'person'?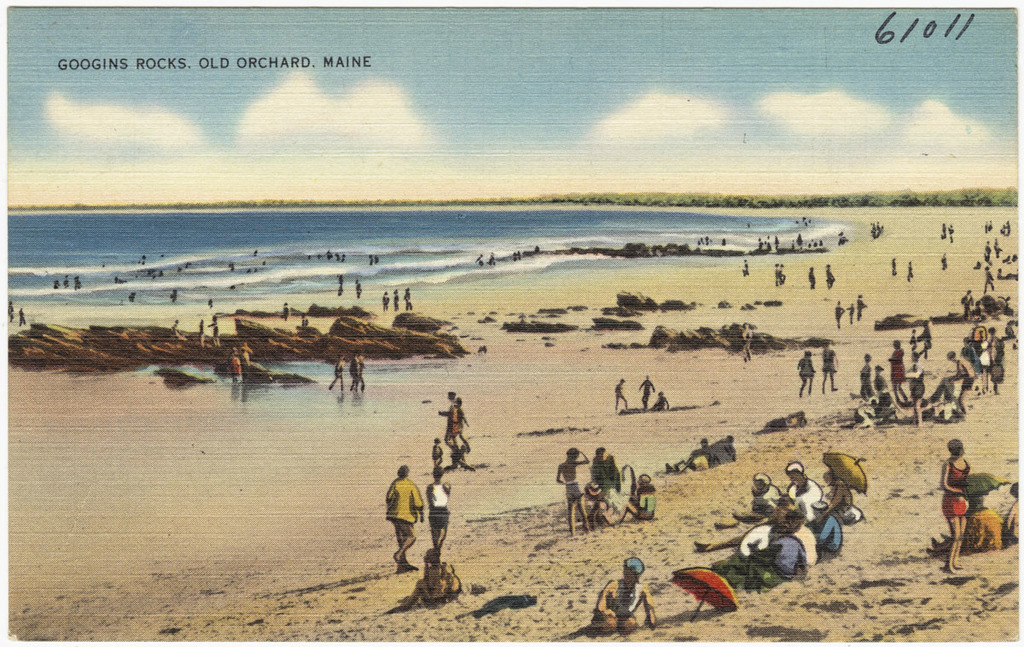
locate(694, 456, 847, 593)
